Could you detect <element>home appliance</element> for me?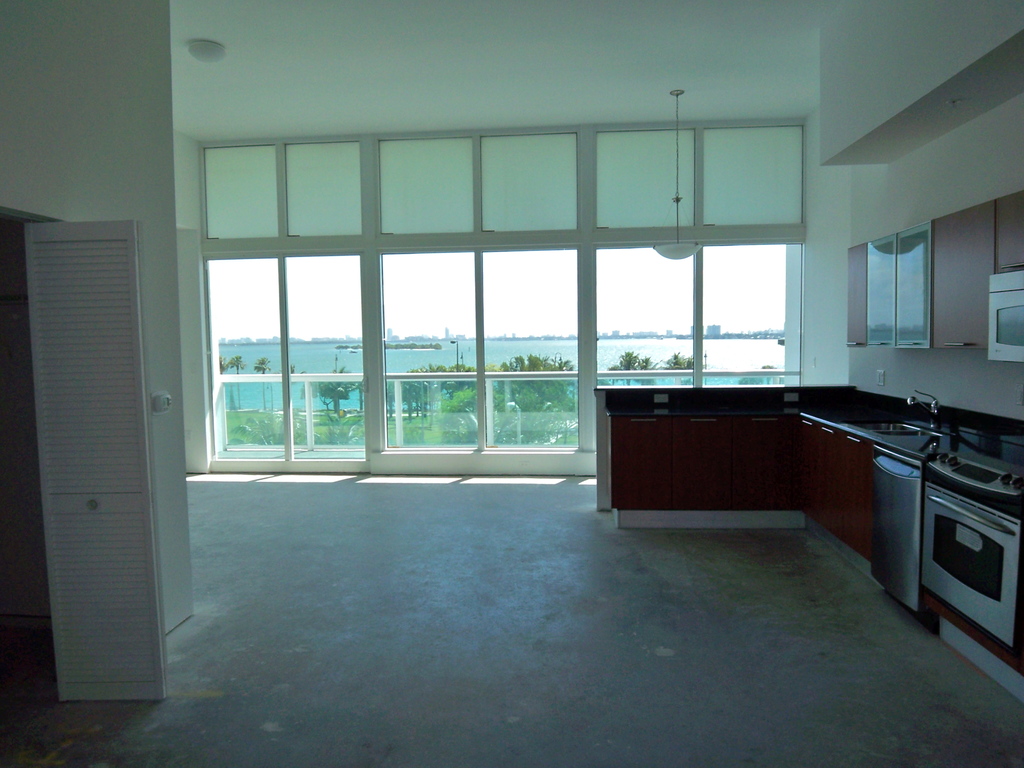
Detection result: 916,435,1023,650.
